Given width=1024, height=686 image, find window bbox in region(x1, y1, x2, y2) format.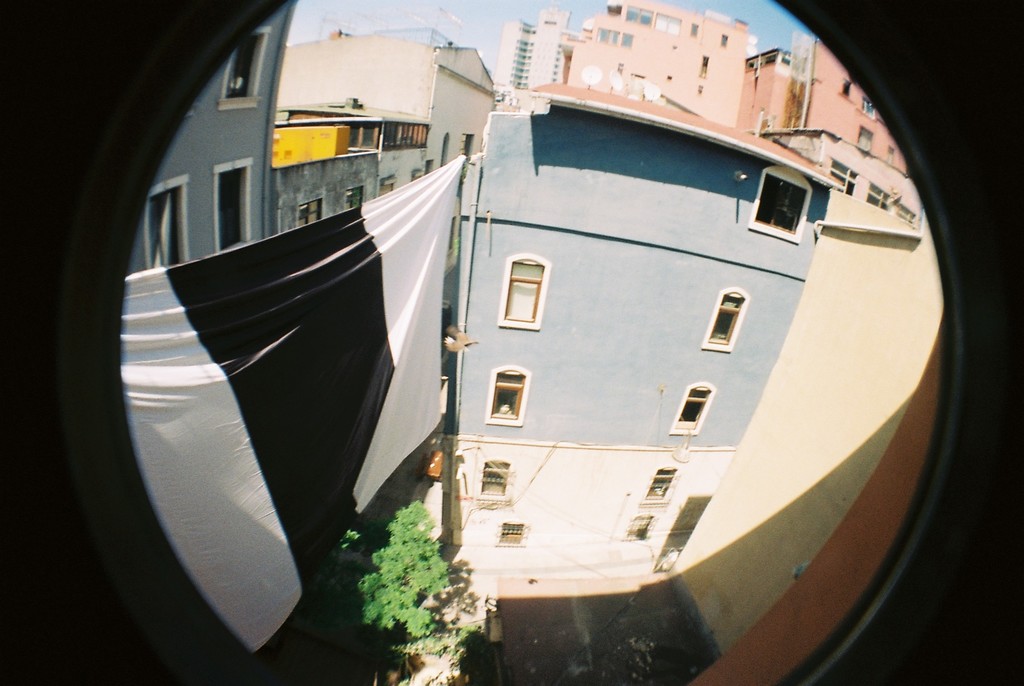
region(480, 460, 505, 494).
